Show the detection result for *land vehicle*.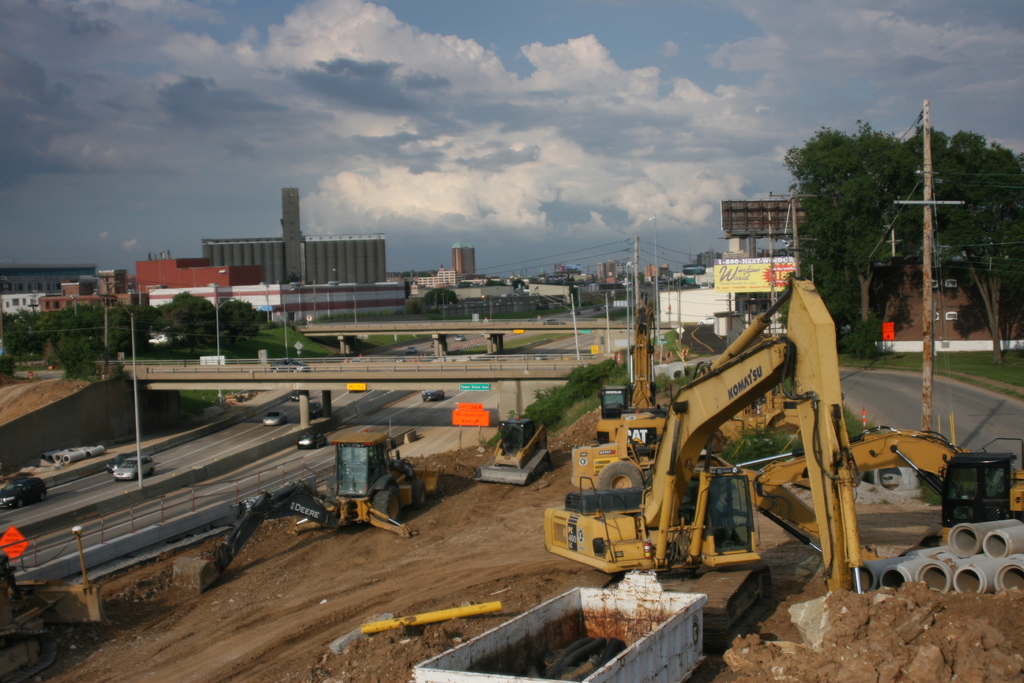
x1=570, y1=308, x2=582, y2=317.
